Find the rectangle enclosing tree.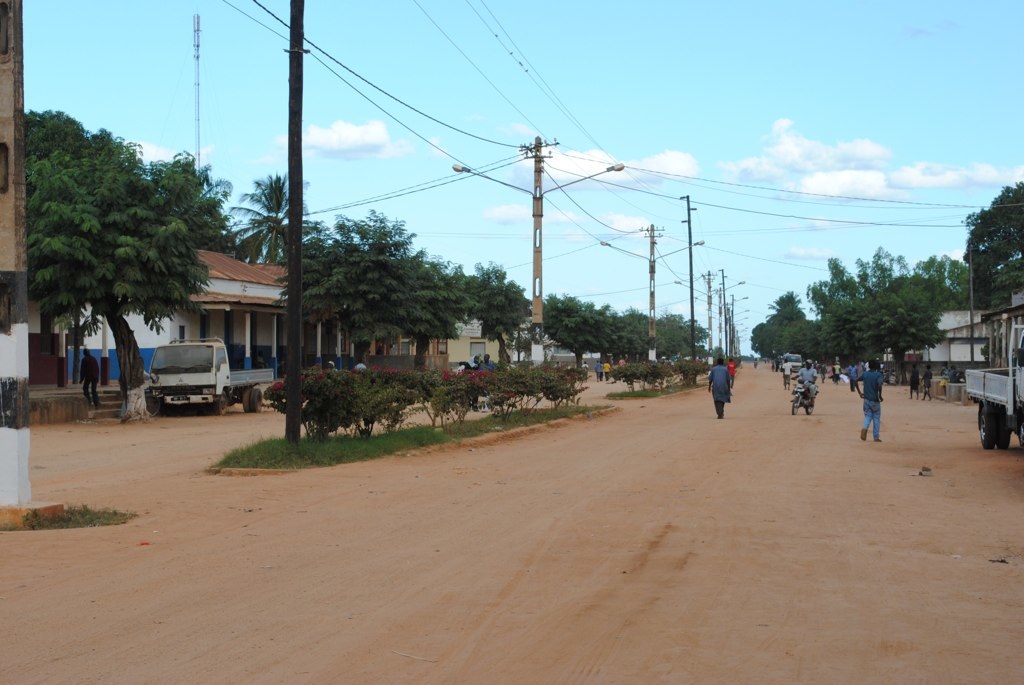
l=540, t=301, r=612, b=358.
